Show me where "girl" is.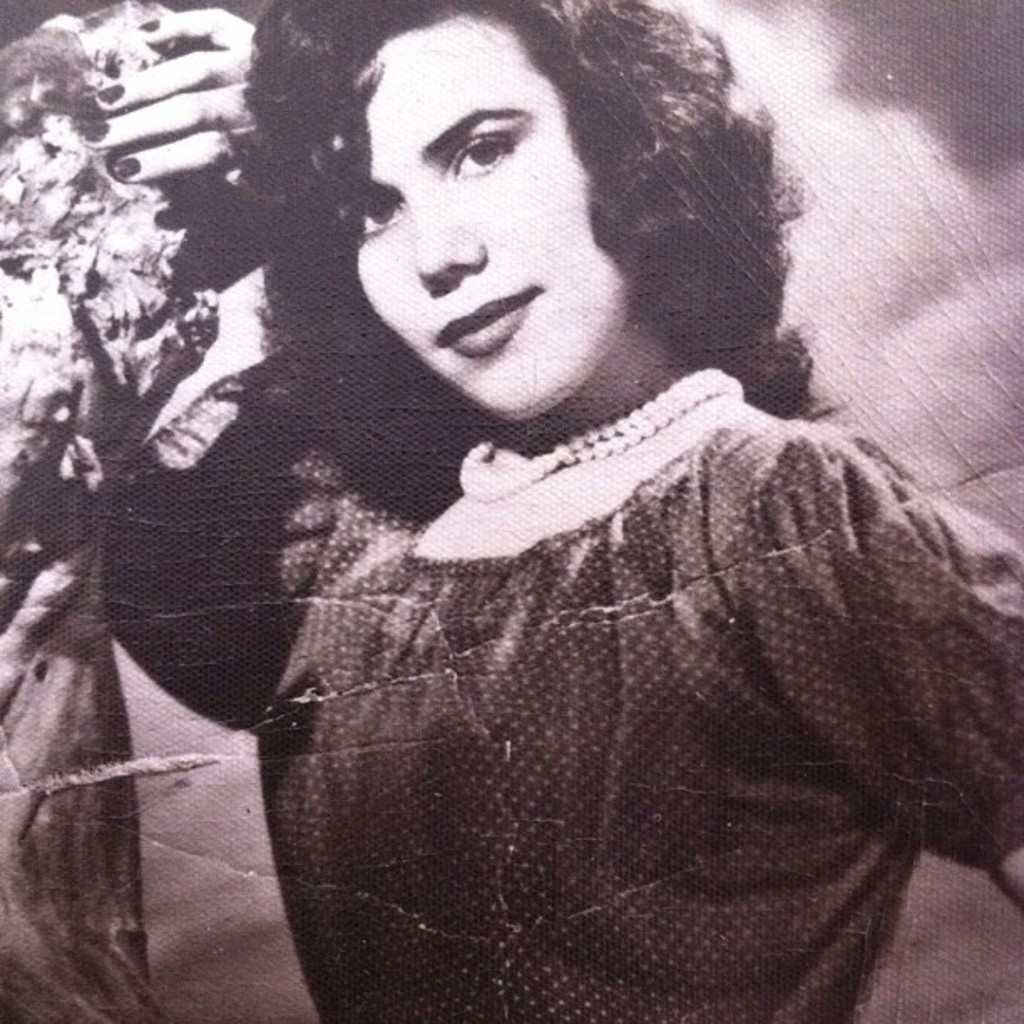
"girl" is at pyautogui.locateOnScreen(74, 0, 1022, 1022).
